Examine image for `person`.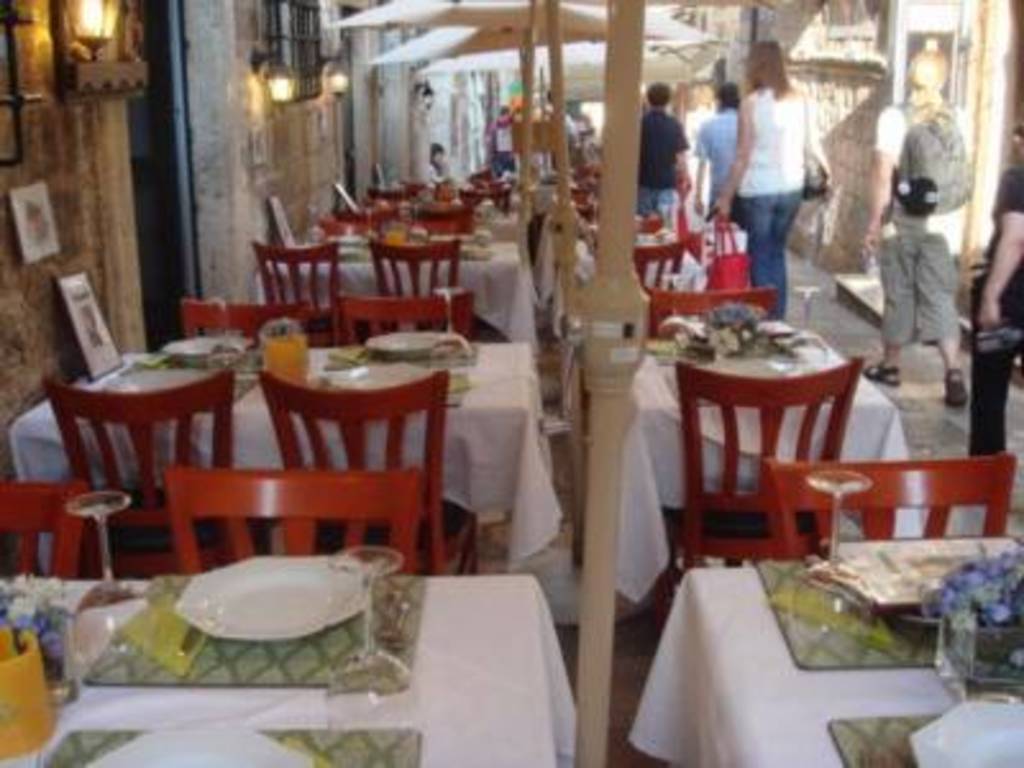
Examination result: rect(691, 74, 748, 223).
